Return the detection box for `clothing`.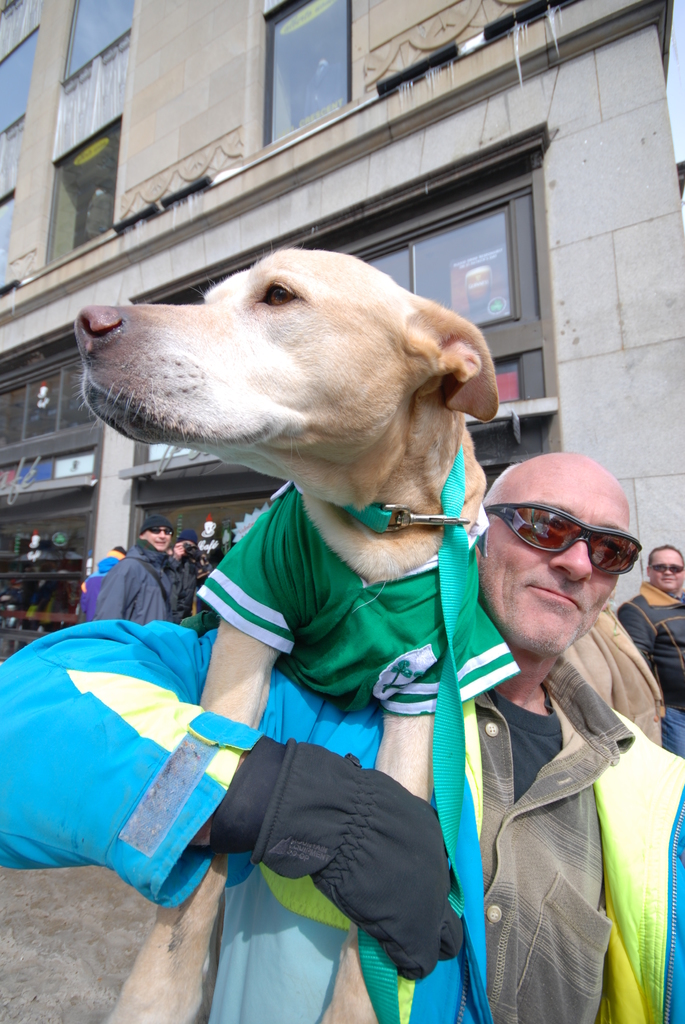
[x1=174, y1=548, x2=198, y2=630].
